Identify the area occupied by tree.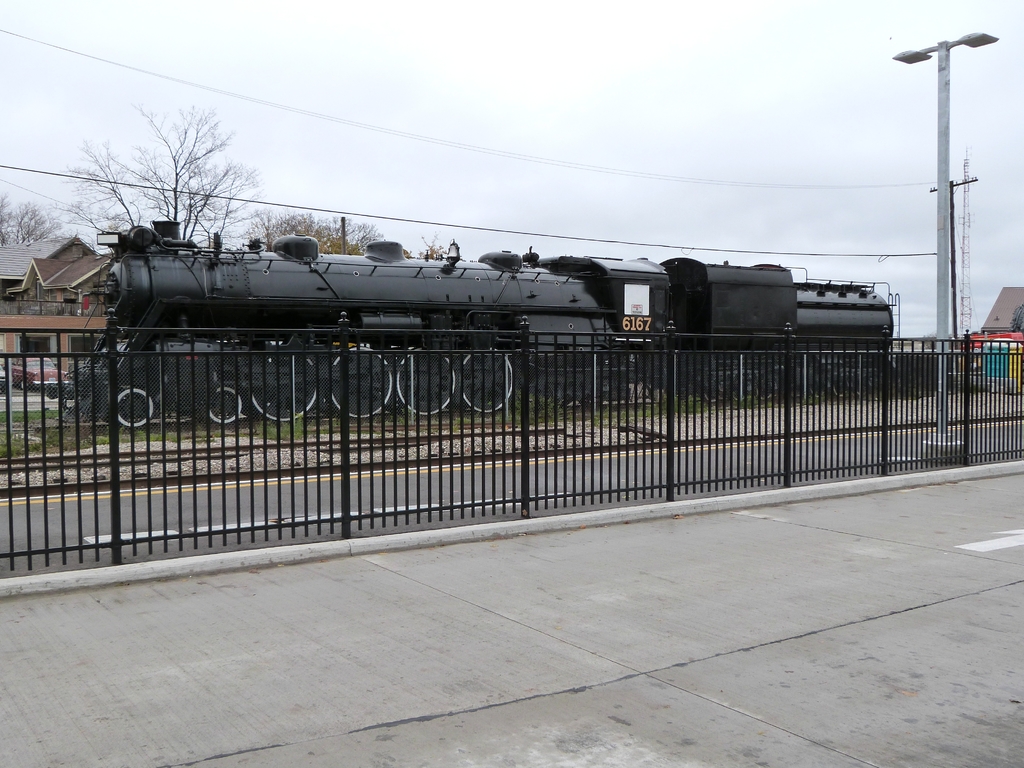
Area: {"x1": 54, "y1": 106, "x2": 260, "y2": 237}.
